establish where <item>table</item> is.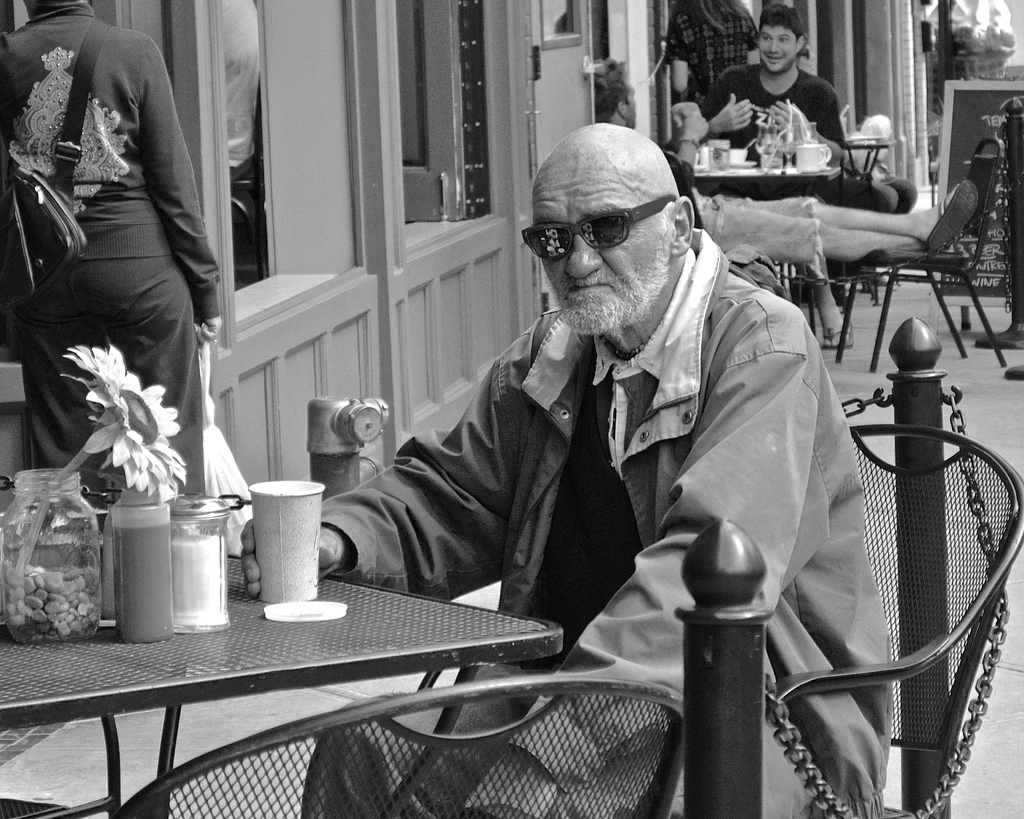
Established at locate(686, 161, 846, 351).
